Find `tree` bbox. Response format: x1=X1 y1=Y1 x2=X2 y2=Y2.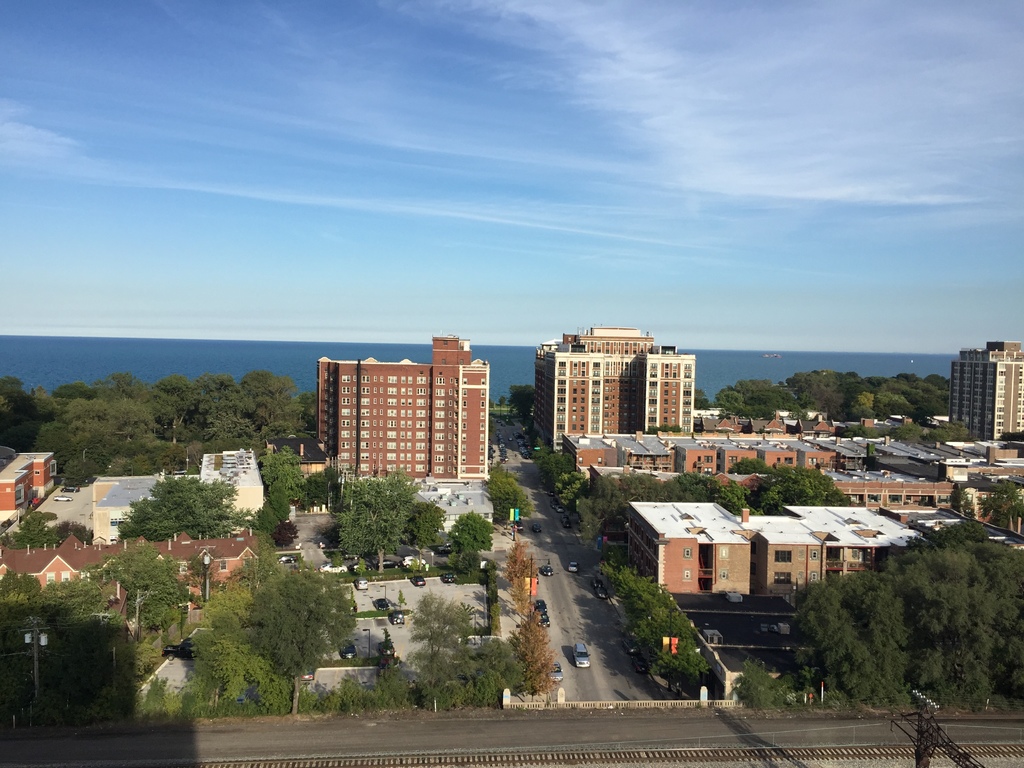
x1=442 y1=509 x2=502 y2=565.
